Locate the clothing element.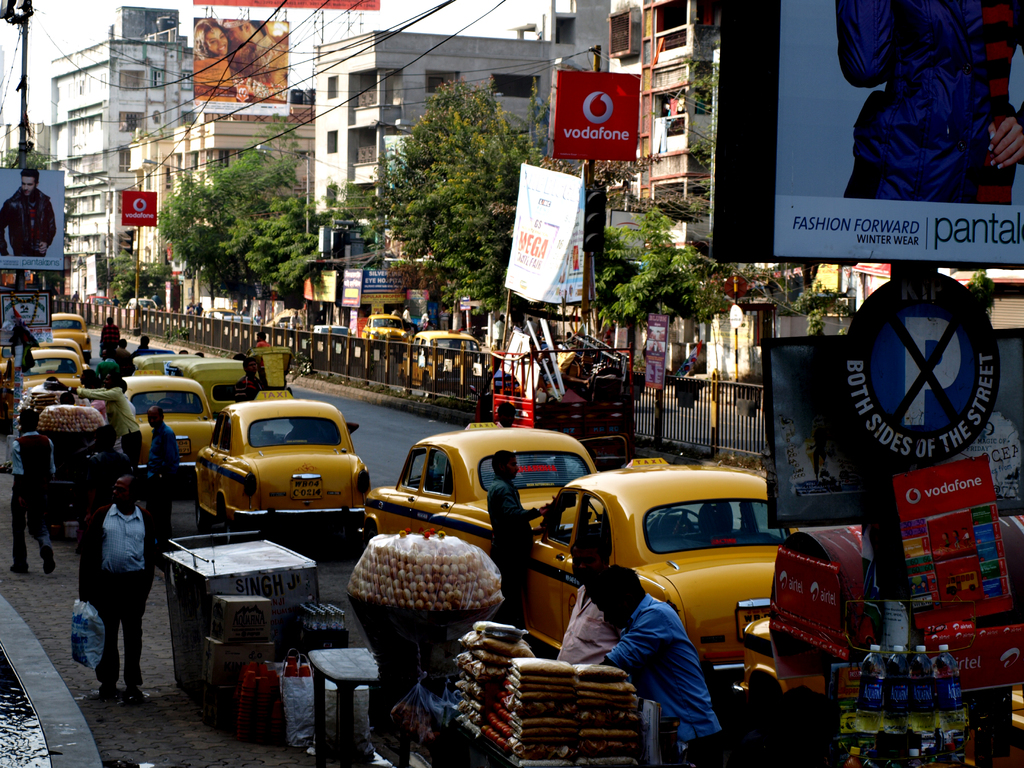
Element bbox: detection(491, 482, 556, 616).
